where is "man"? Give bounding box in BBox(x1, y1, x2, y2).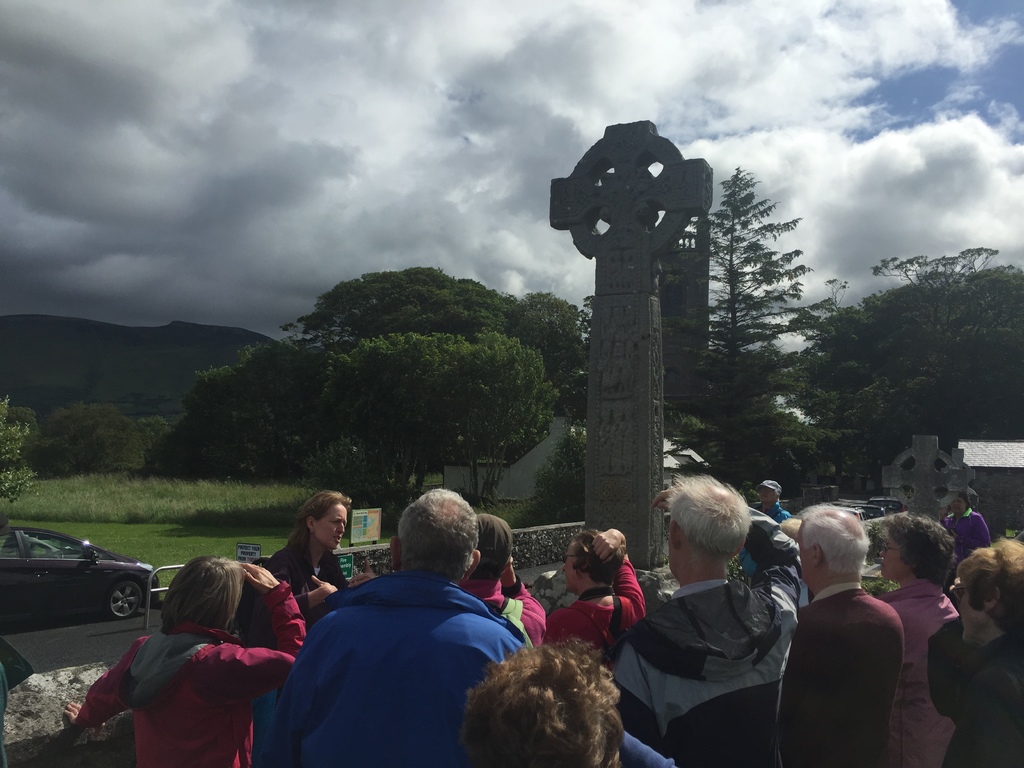
BBox(256, 485, 675, 767).
